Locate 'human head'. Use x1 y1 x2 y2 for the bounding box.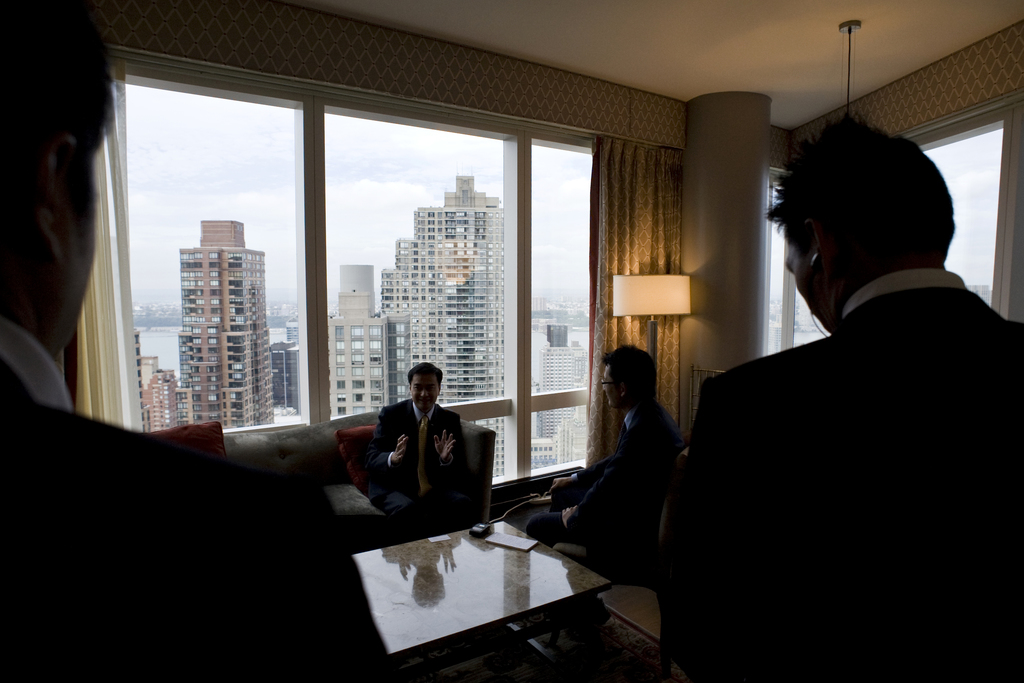
407 359 442 409.
